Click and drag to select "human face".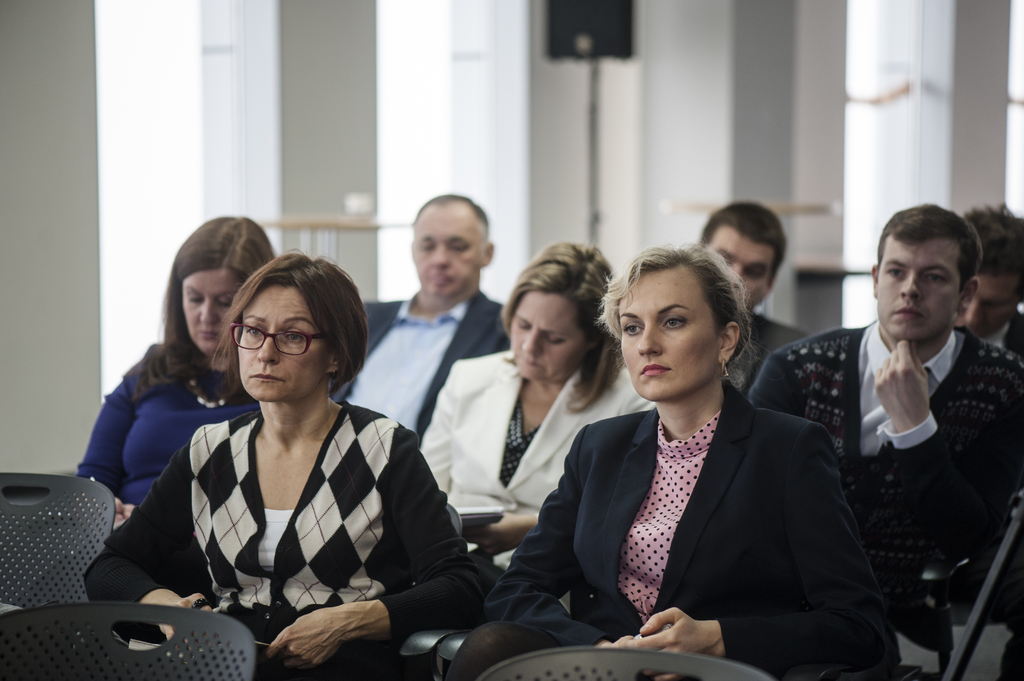
Selection: rect(507, 287, 591, 385).
